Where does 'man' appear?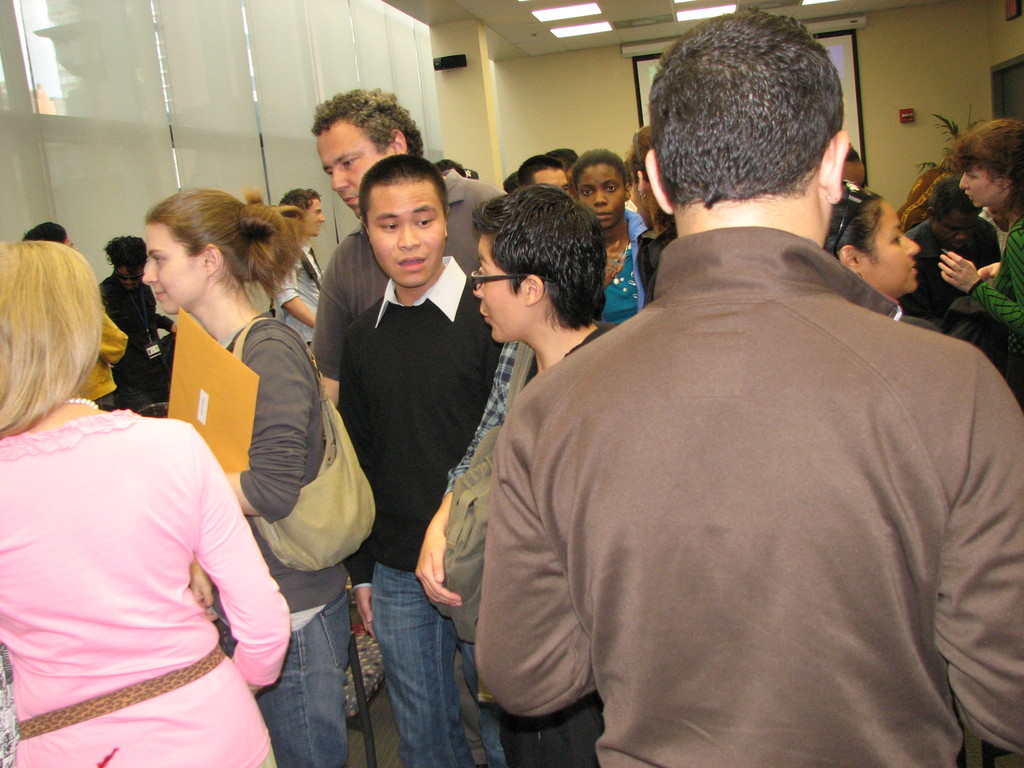
Appears at pyautogui.locateOnScreen(314, 86, 511, 408).
